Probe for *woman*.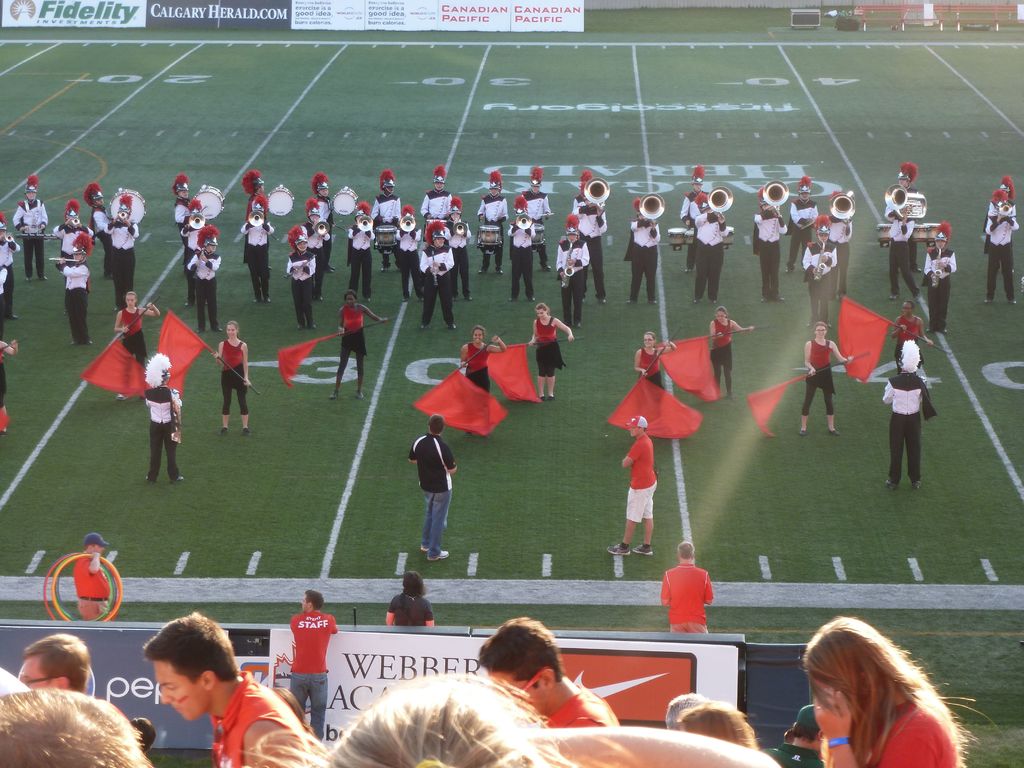
Probe result: rect(772, 610, 978, 767).
